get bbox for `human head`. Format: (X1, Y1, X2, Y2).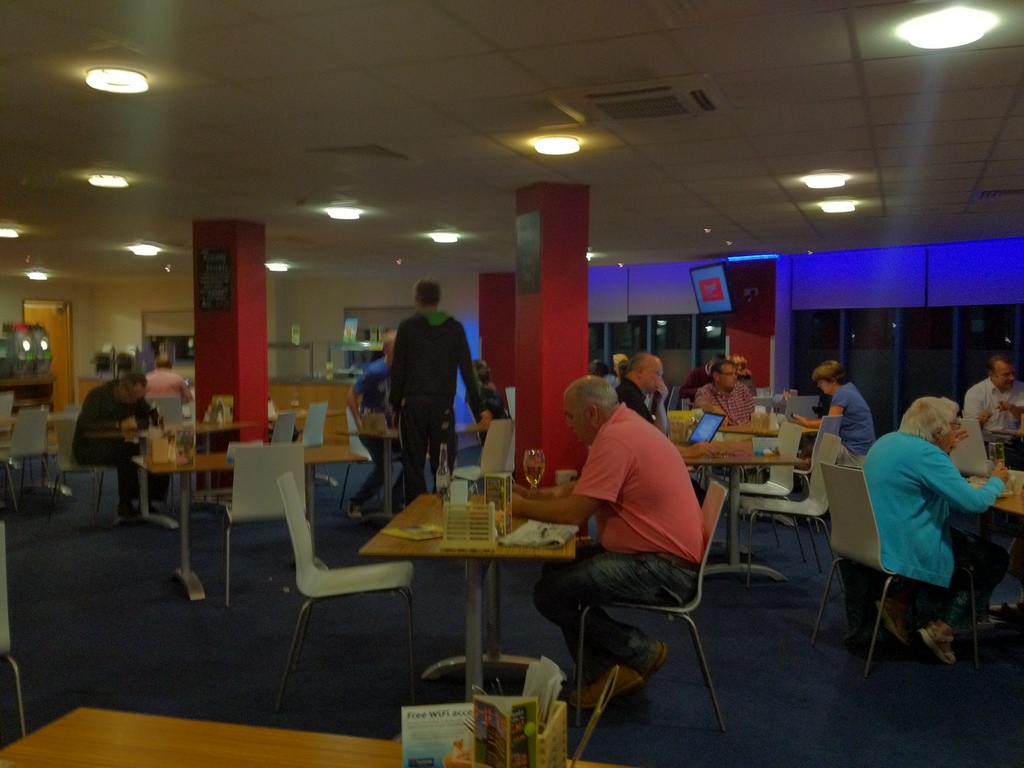
(627, 353, 663, 394).
